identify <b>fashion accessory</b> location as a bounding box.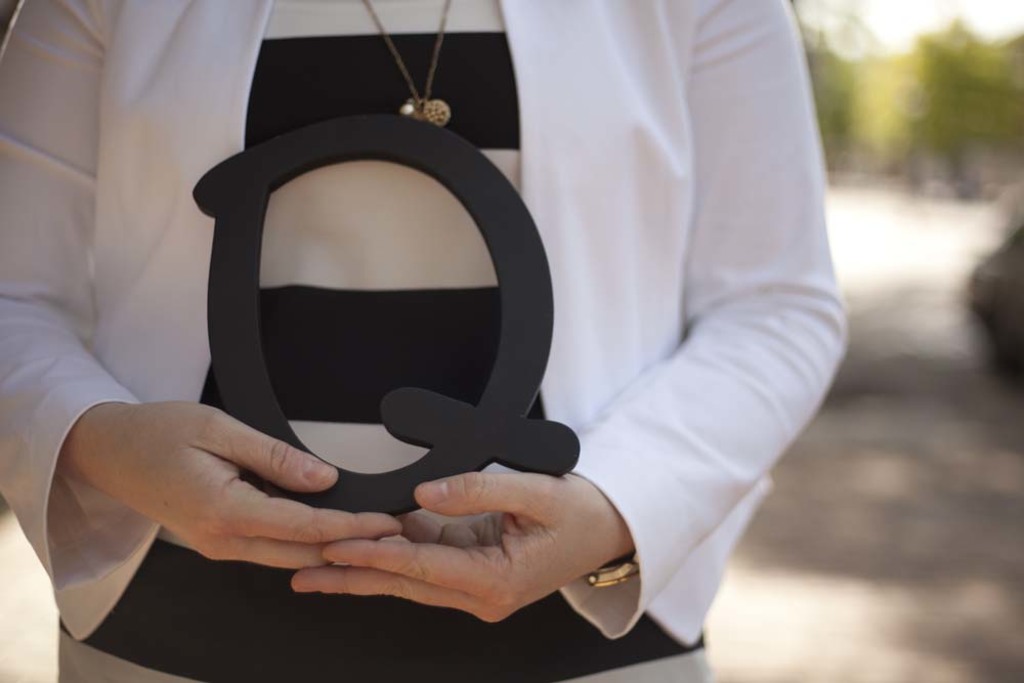
(584, 549, 646, 589).
